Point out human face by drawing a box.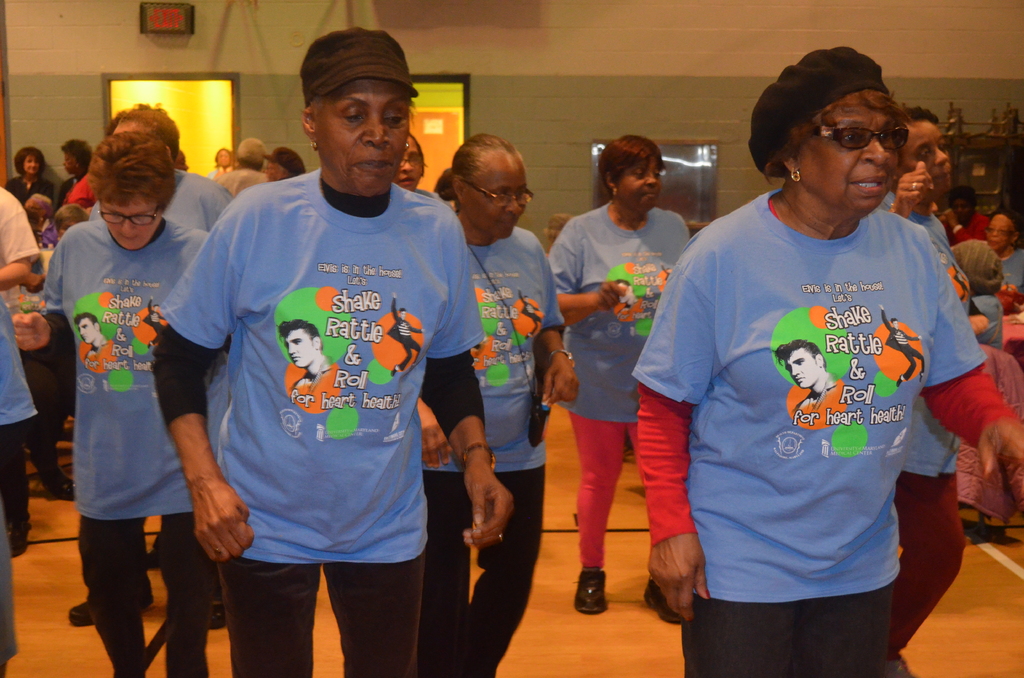
bbox=[456, 149, 528, 243].
